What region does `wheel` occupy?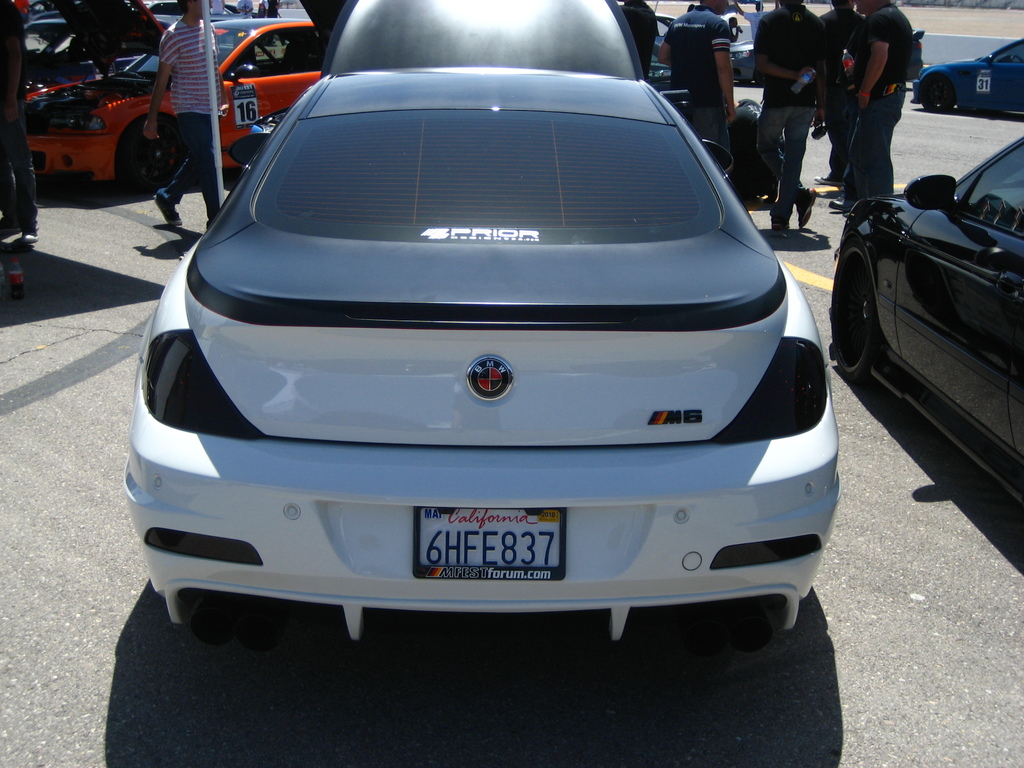
x1=123 y1=118 x2=173 y2=193.
